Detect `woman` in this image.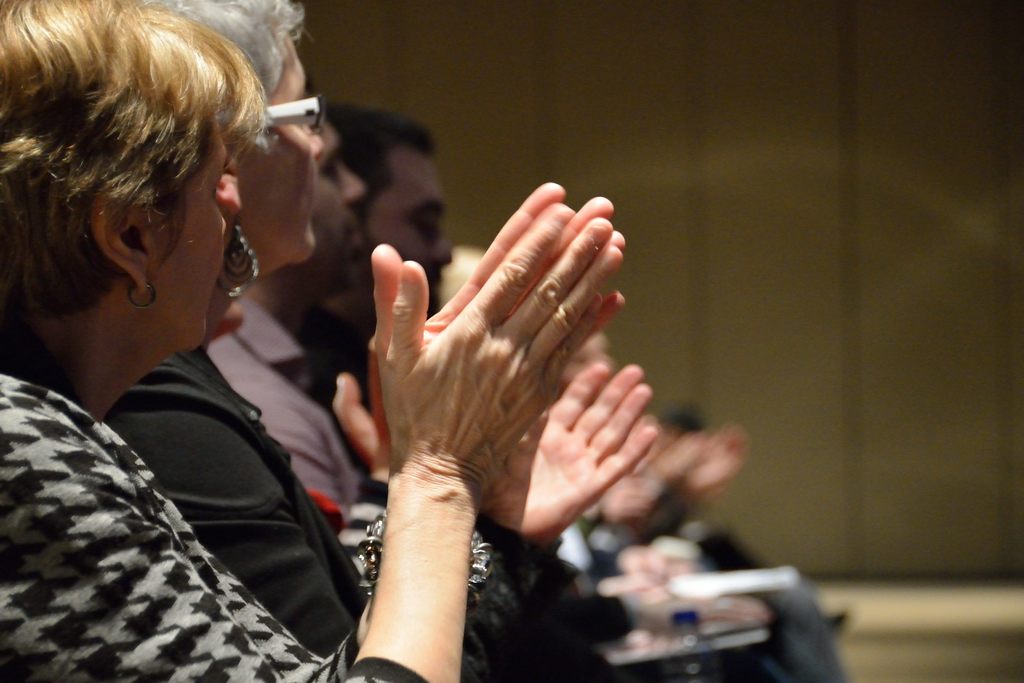
Detection: left=0, top=16, right=440, bottom=682.
